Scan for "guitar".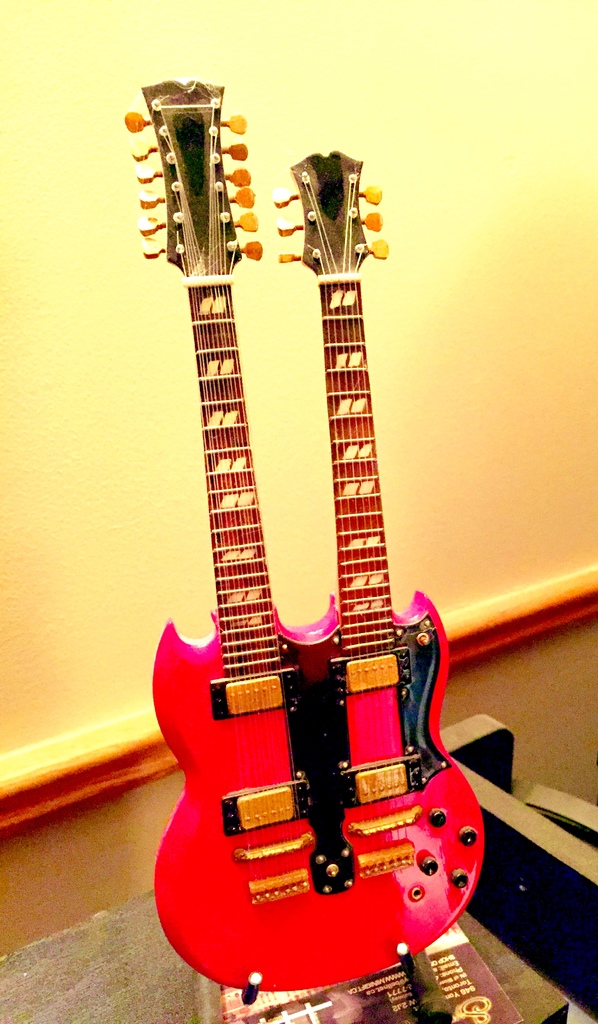
Scan result: select_region(113, 55, 473, 1016).
